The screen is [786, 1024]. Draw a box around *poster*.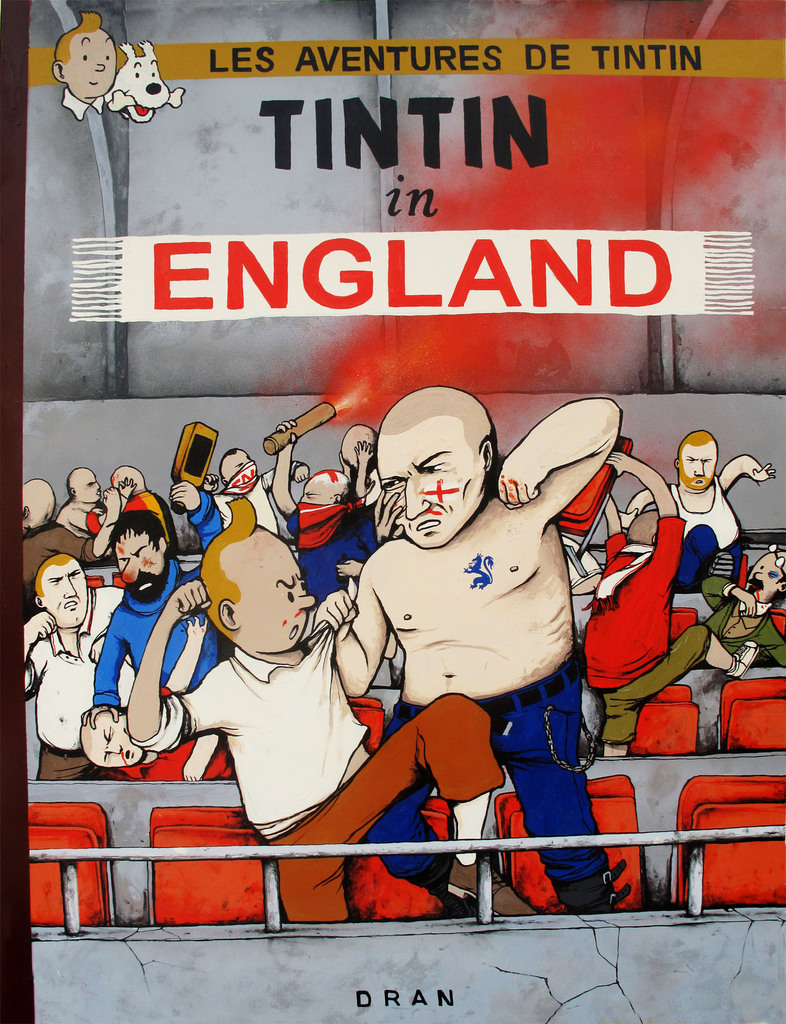
rect(20, 0, 785, 1023).
